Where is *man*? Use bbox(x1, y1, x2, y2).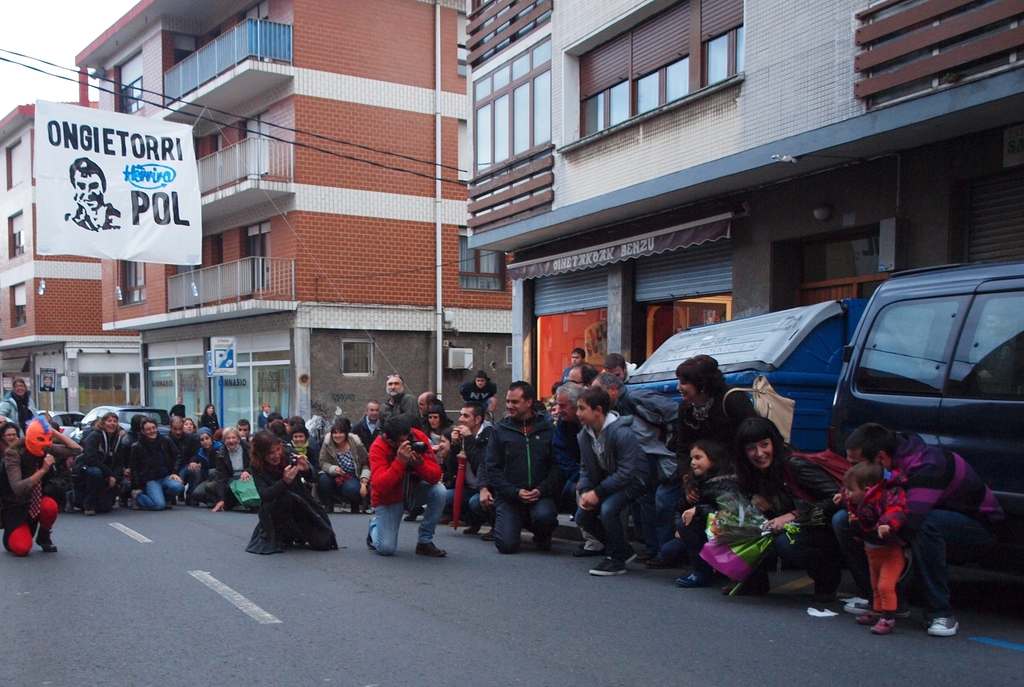
bbox(366, 413, 446, 558).
